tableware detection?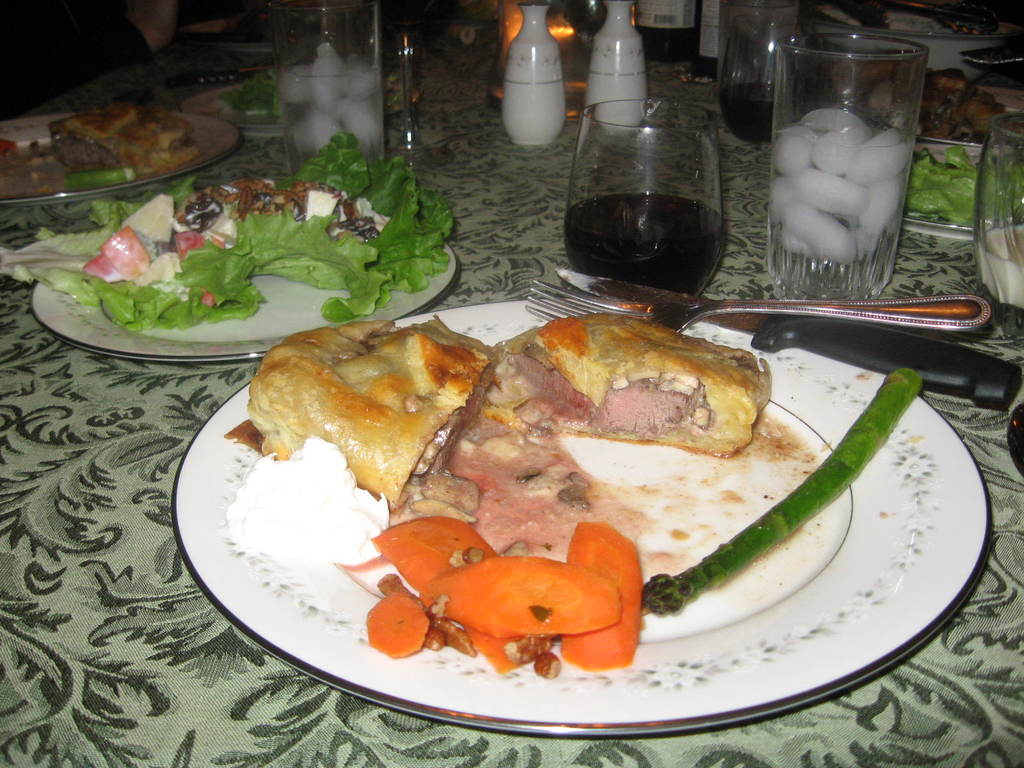
x1=167, y1=296, x2=996, y2=741
